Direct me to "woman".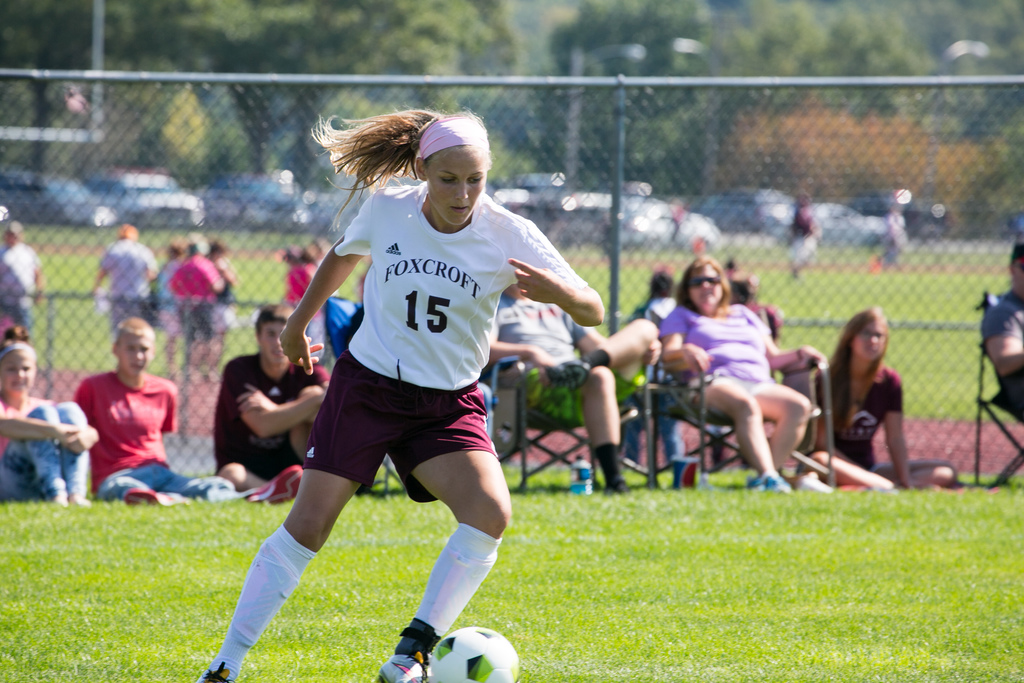
Direction: pyautogui.locateOnScreen(656, 256, 821, 488).
